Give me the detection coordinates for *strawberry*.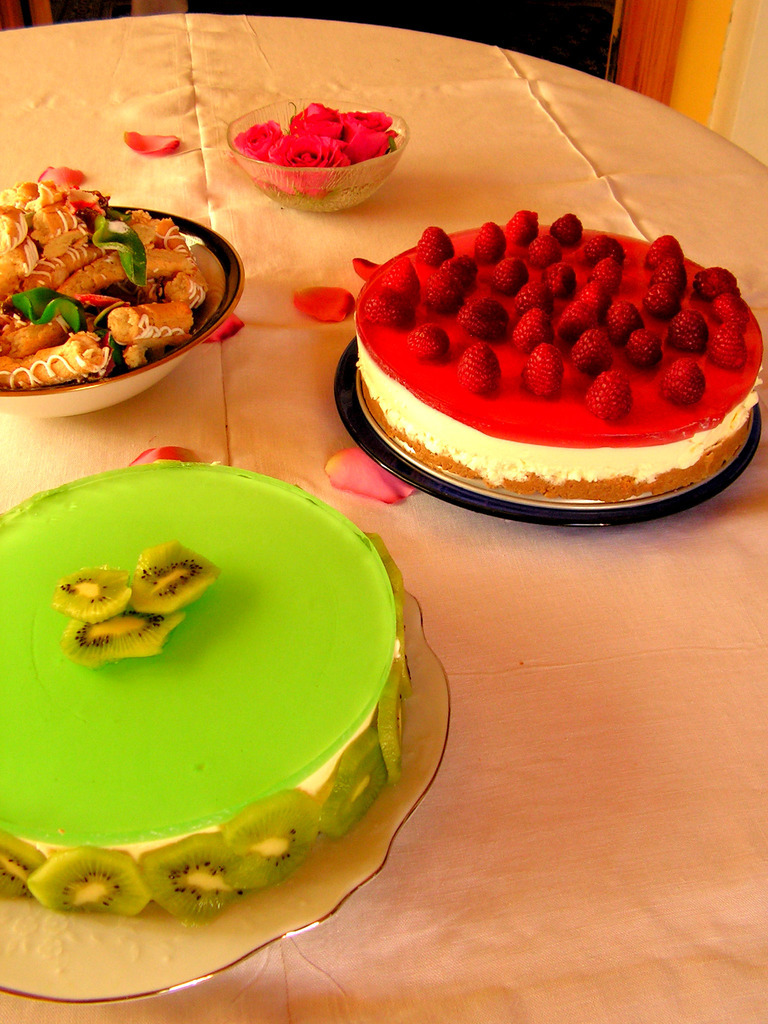
pyautogui.locateOnScreen(662, 305, 708, 350).
